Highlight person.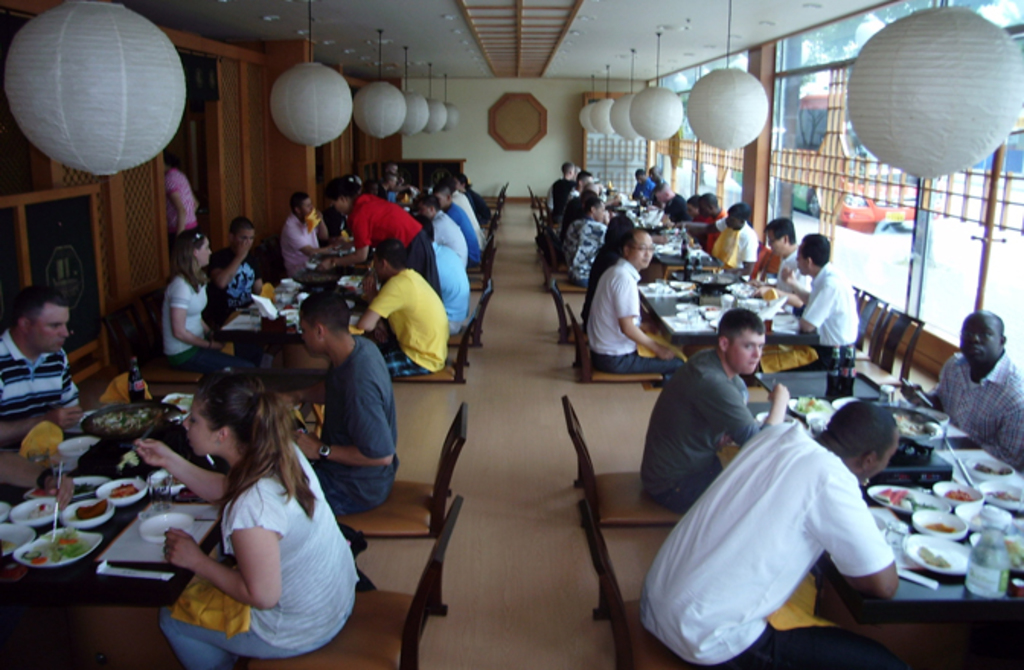
Highlighted region: left=899, top=308, right=1022, bottom=475.
